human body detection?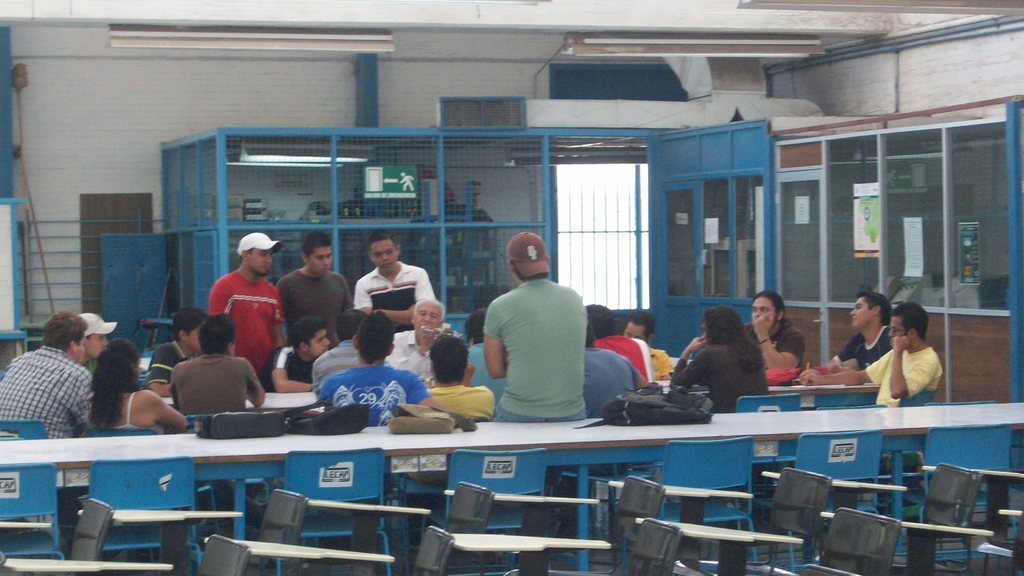
locate(266, 344, 319, 393)
